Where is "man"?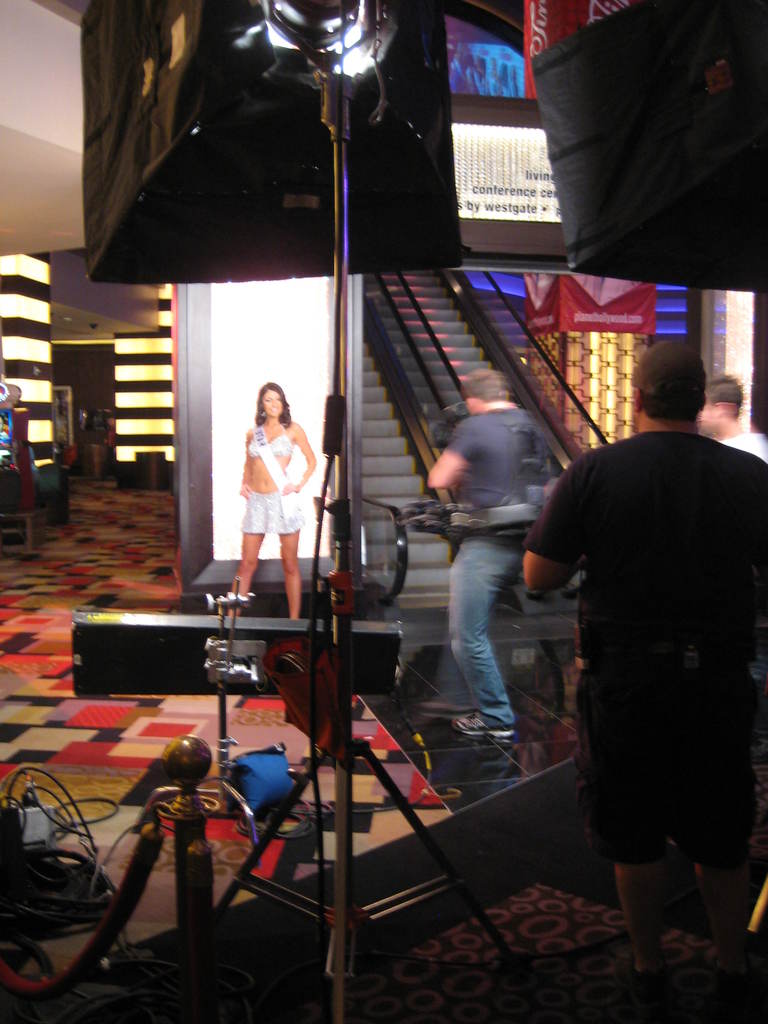
box=[696, 370, 767, 464].
